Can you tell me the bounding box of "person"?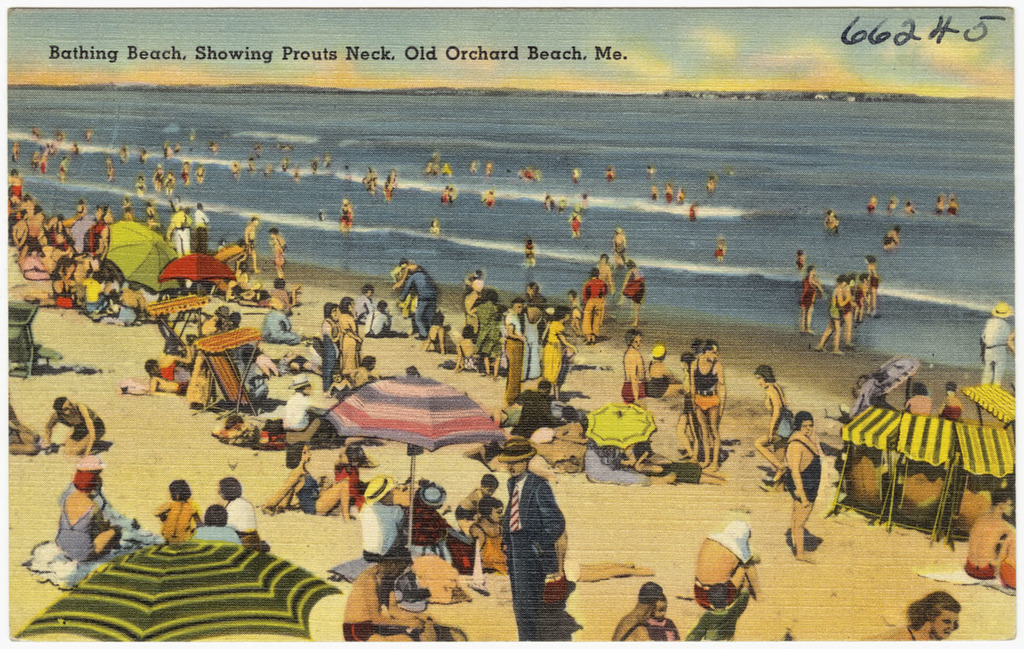
box(50, 464, 105, 588).
